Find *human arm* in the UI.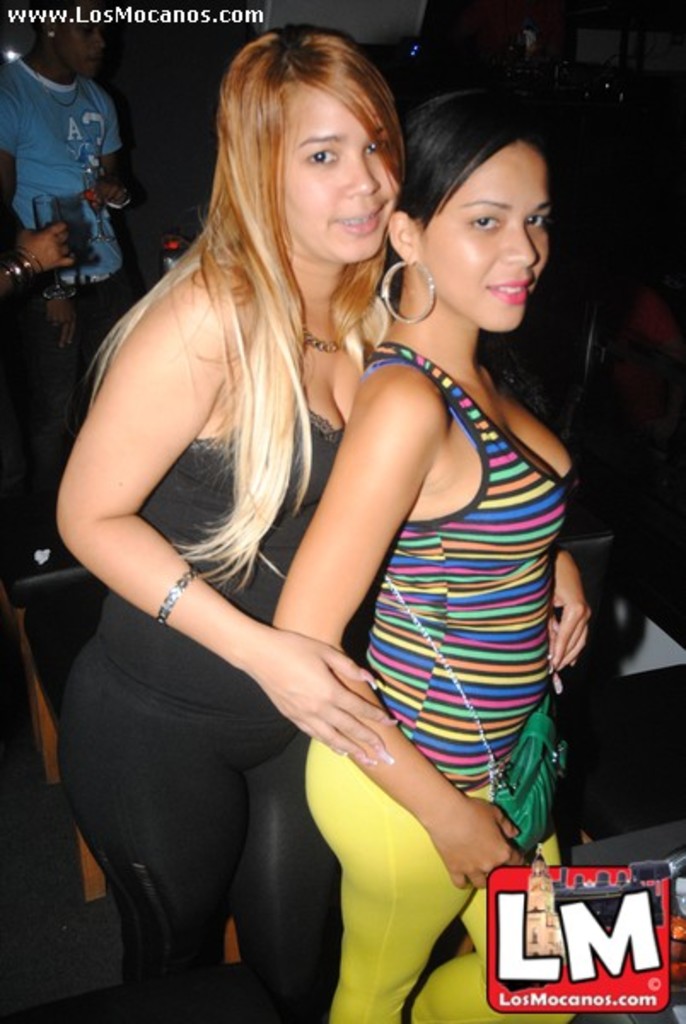
UI element at Rect(92, 92, 126, 207).
